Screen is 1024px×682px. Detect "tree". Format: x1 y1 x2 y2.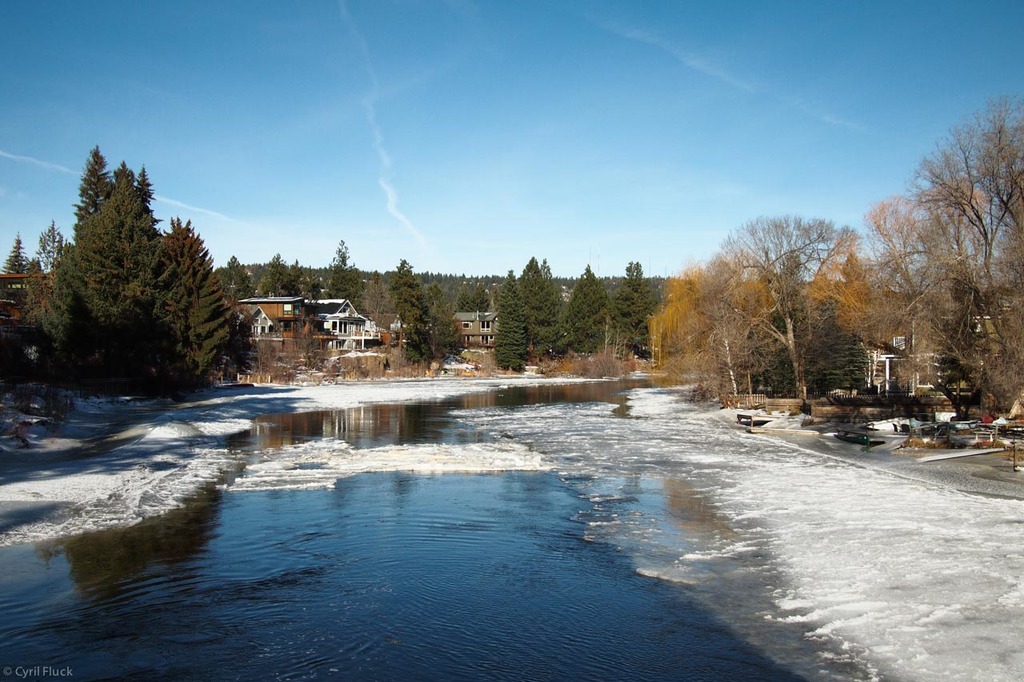
407 282 472 385.
